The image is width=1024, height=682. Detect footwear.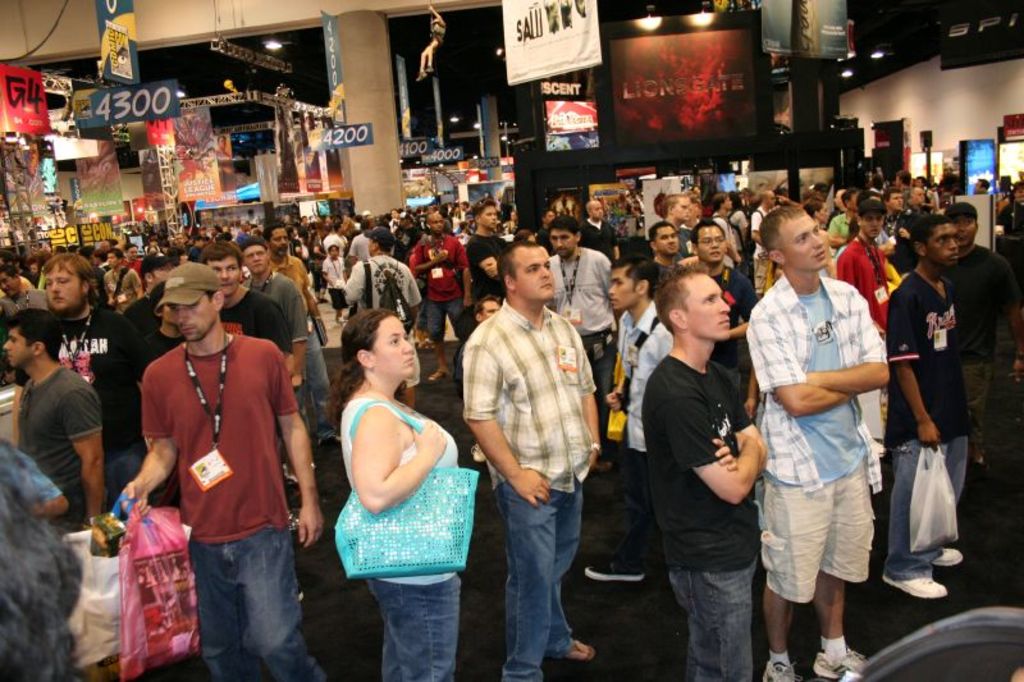
Detection: l=883, t=575, r=947, b=596.
